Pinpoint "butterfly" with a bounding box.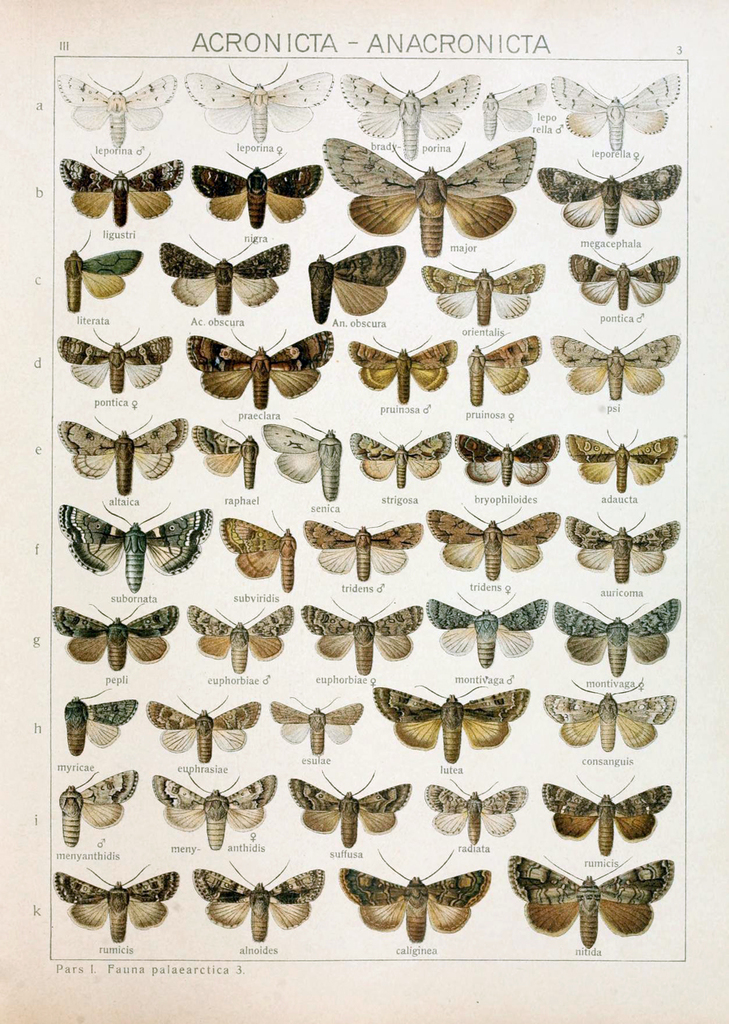
<bbox>67, 227, 142, 312</bbox>.
